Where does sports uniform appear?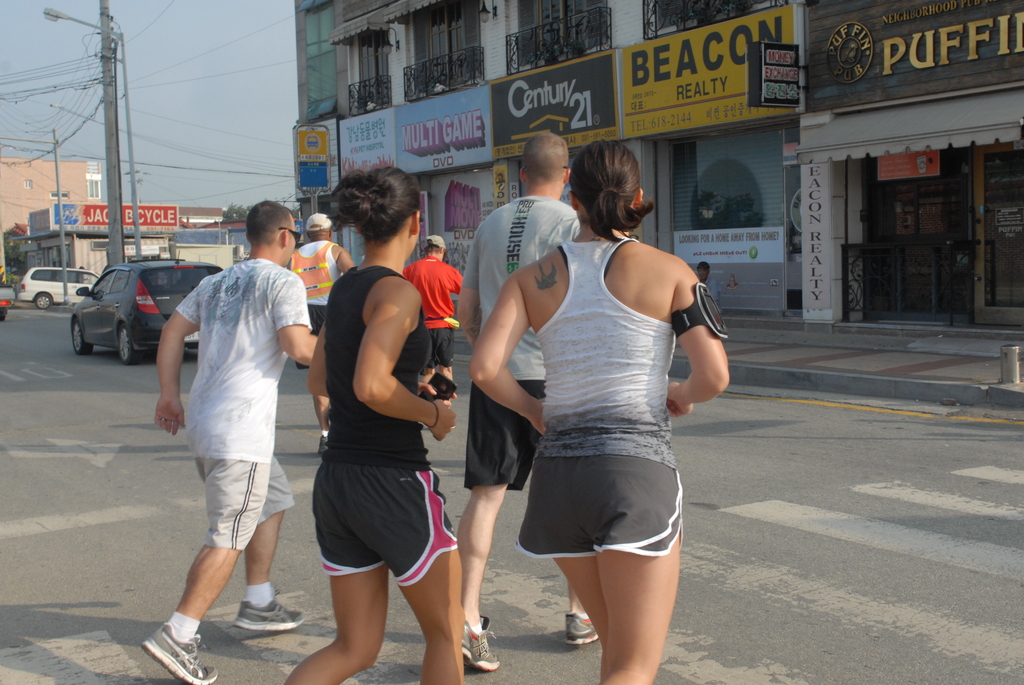
Appears at pyautogui.locateOnScreen(177, 247, 314, 551).
